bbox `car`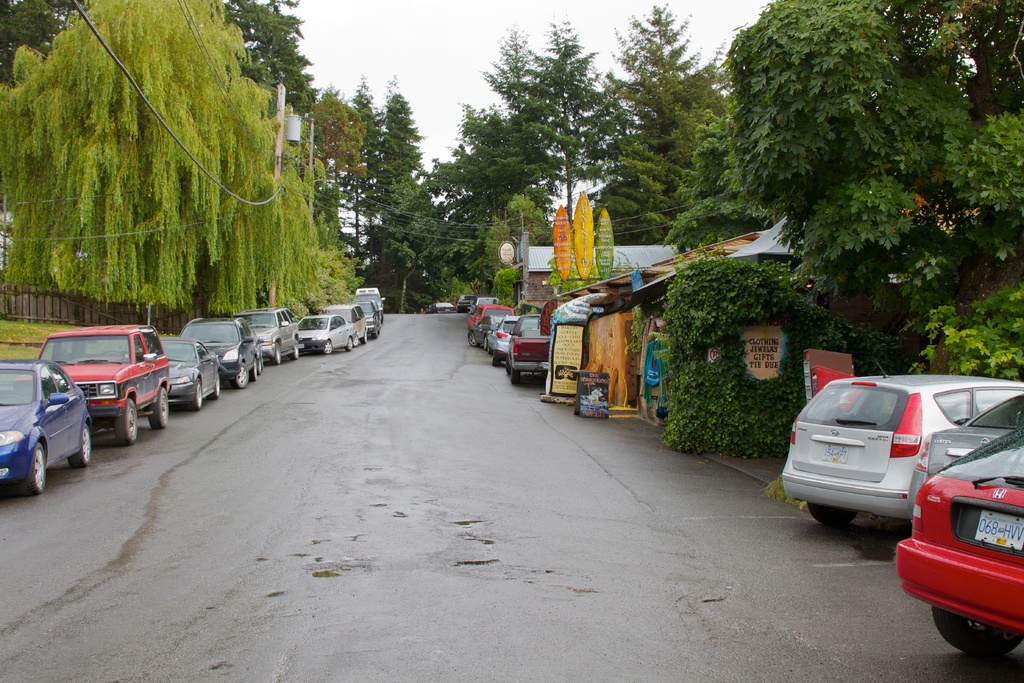
454/294/475/305
